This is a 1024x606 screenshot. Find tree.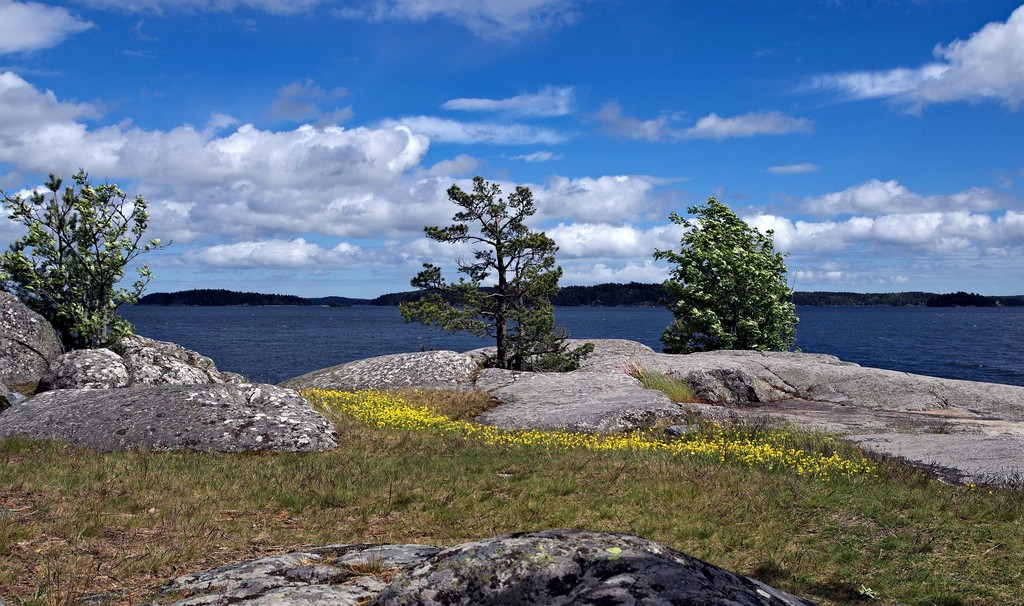
Bounding box: (0,160,193,360).
